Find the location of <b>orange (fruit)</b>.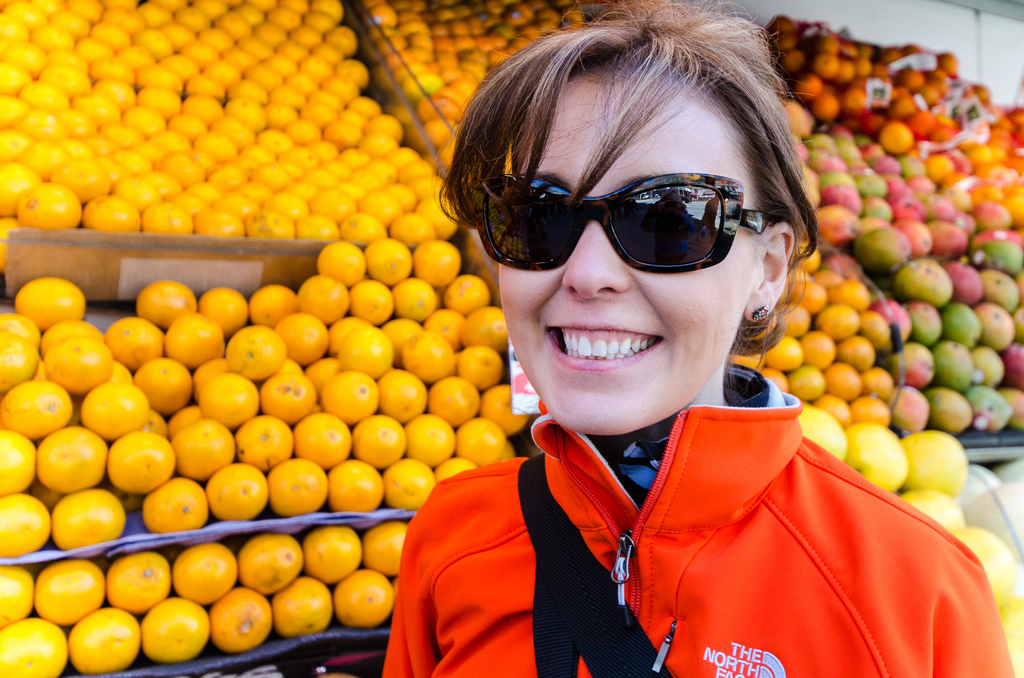
Location: bbox(145, 275, 189, 325).
